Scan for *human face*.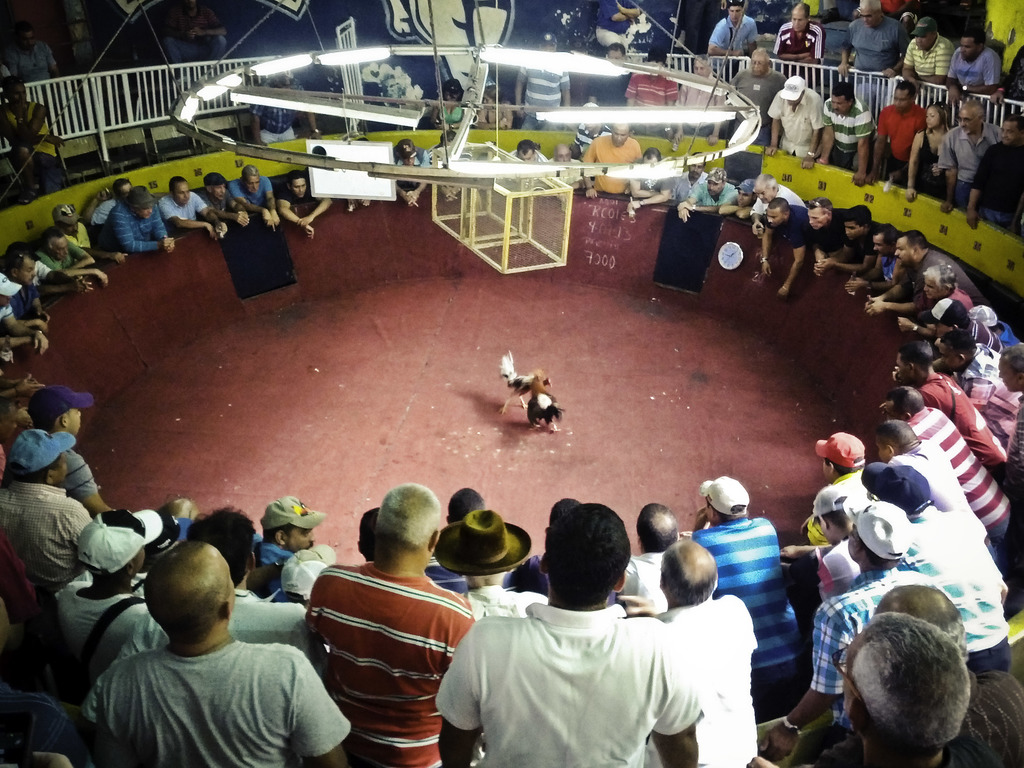
Scan result: box=[892, 88, 913, 110].
